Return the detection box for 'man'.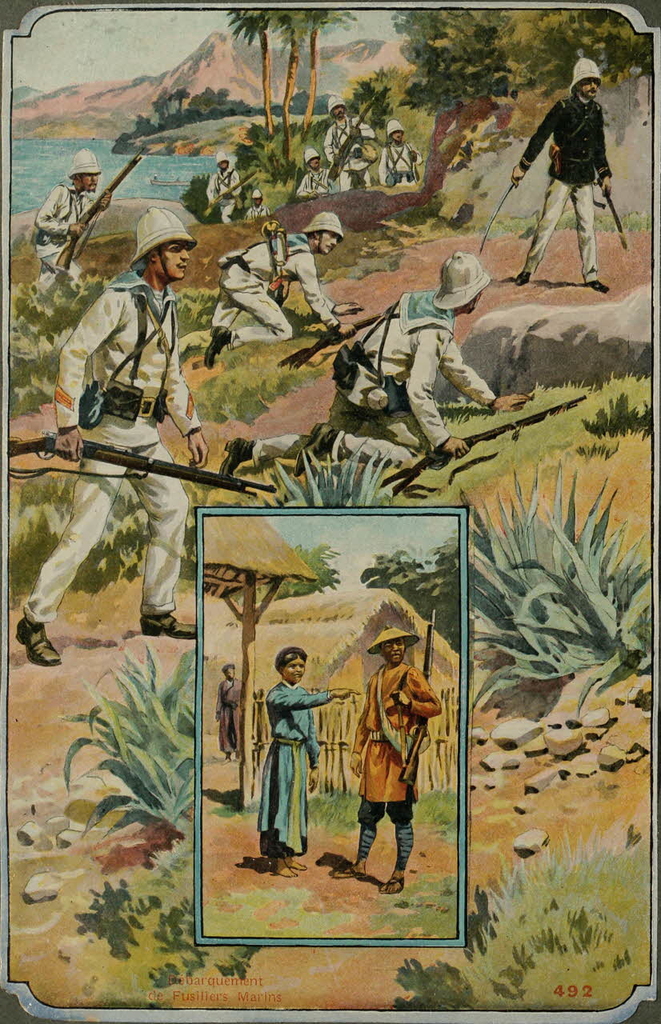
<box>249,182,265,218</box>.
